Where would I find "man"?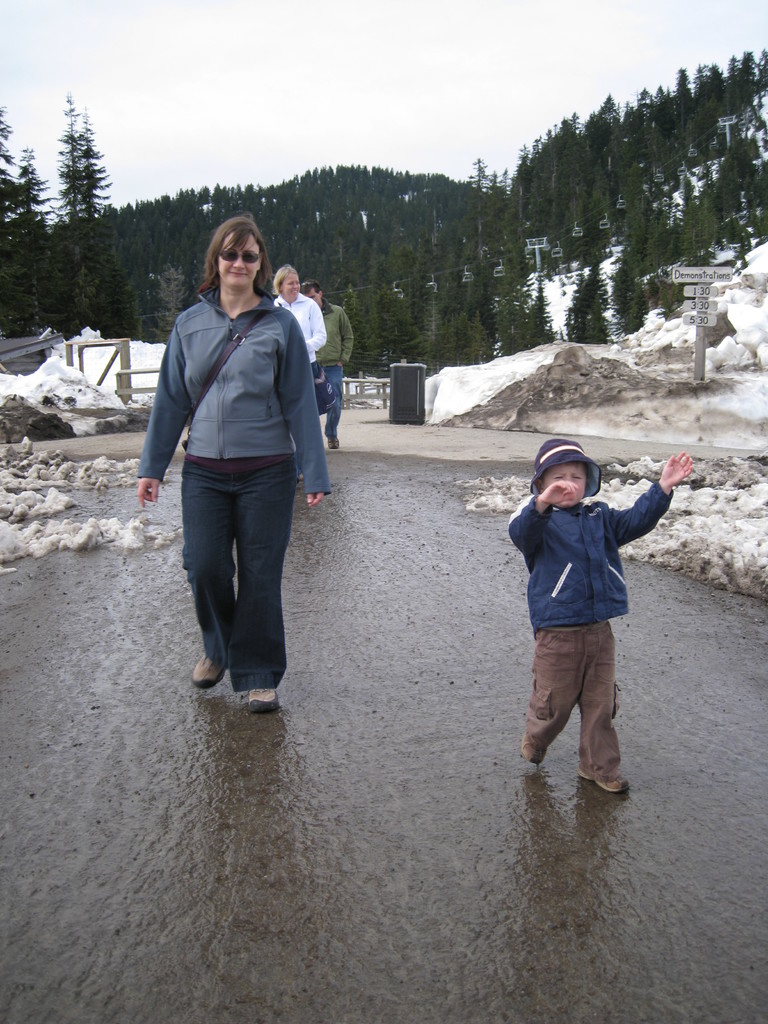
At pyautogui.locateOnScreen(296, 274, 356, 454).
